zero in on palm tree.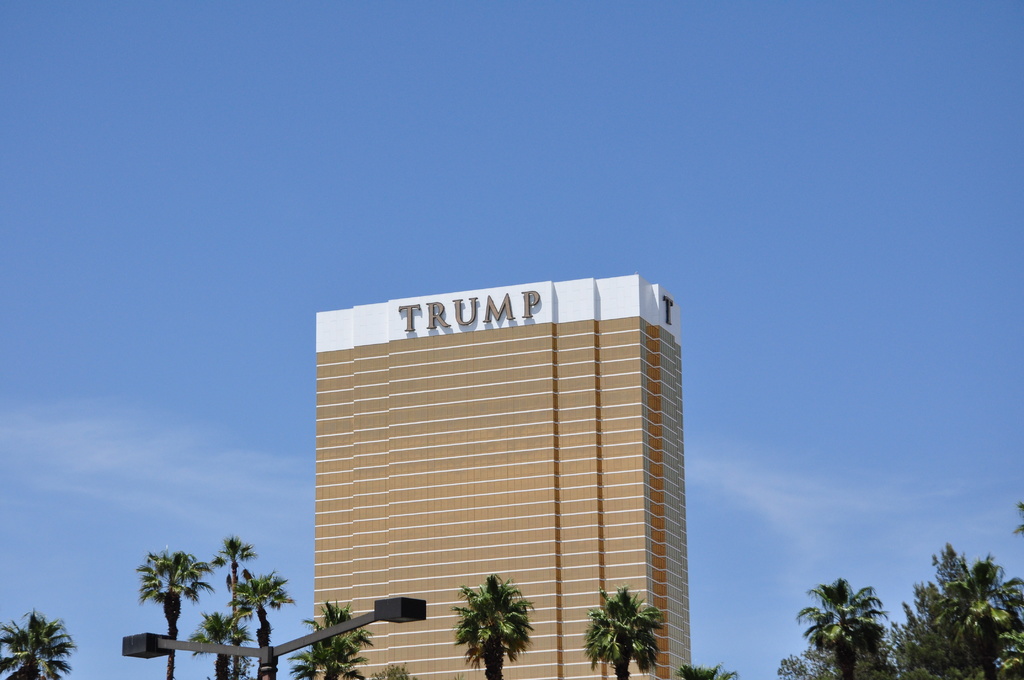
Zeroed in: Rect(126, 560, 207, 647).
